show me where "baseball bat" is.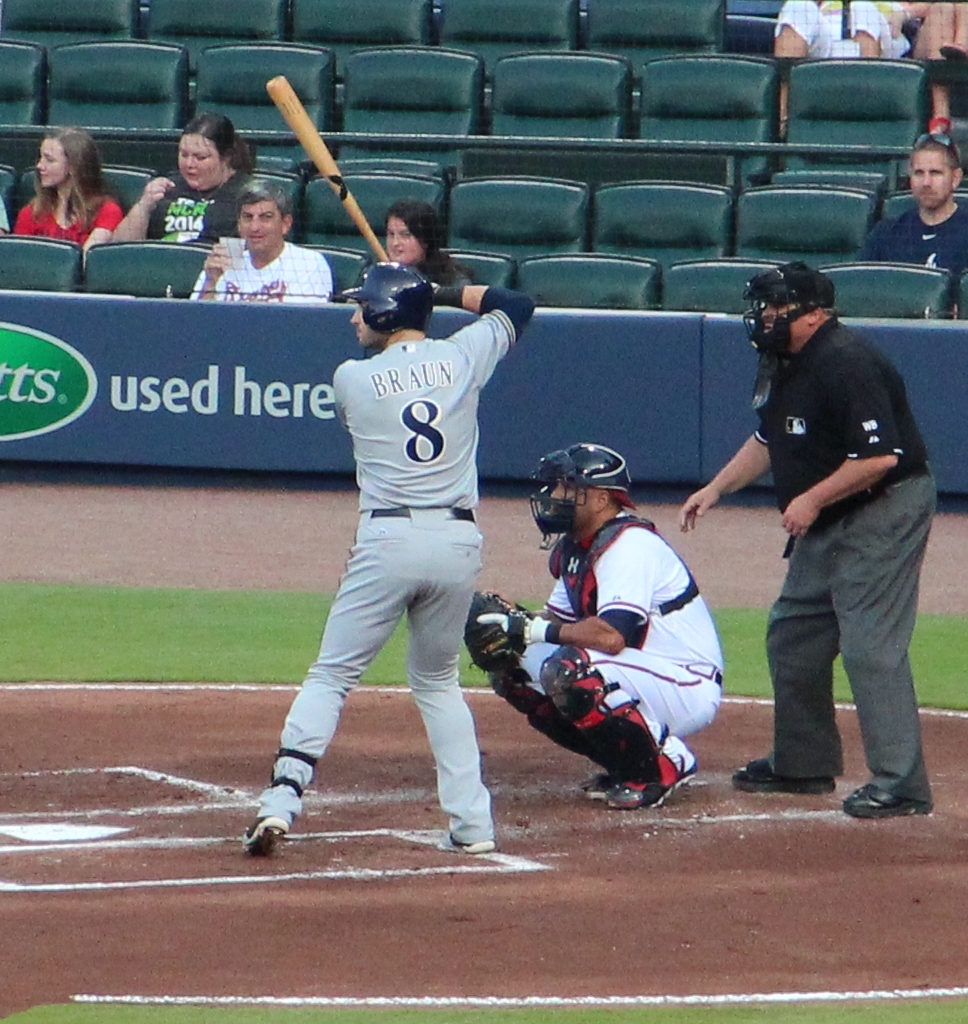
"baseball bat" is at (x1=261, y1=72, x2=397, y2=271).
